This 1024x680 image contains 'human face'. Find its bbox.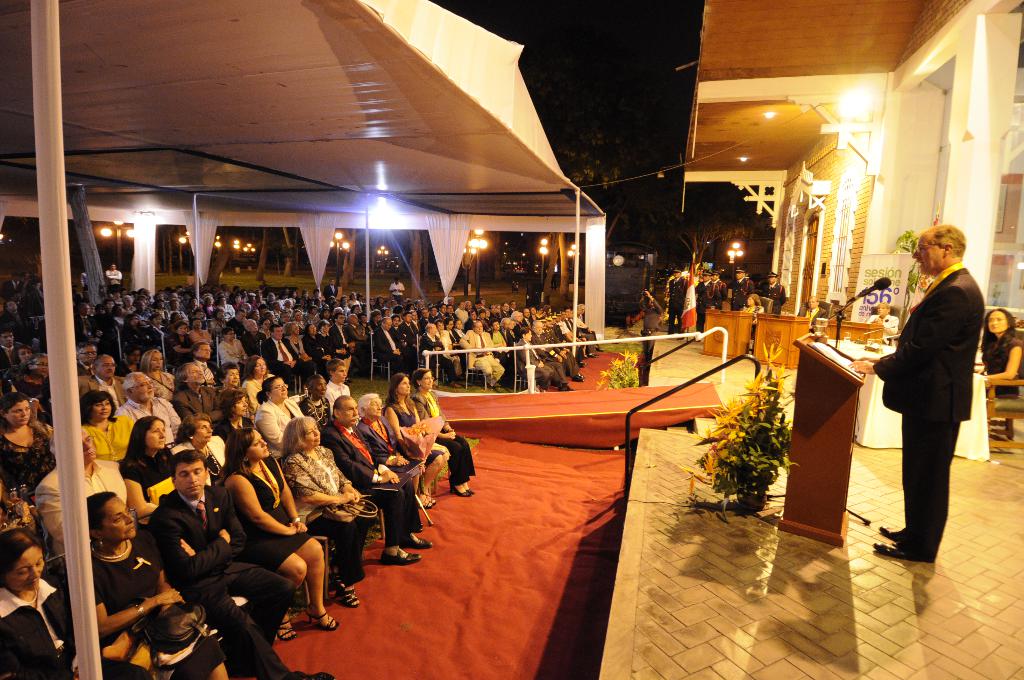
91/400/112/418.
